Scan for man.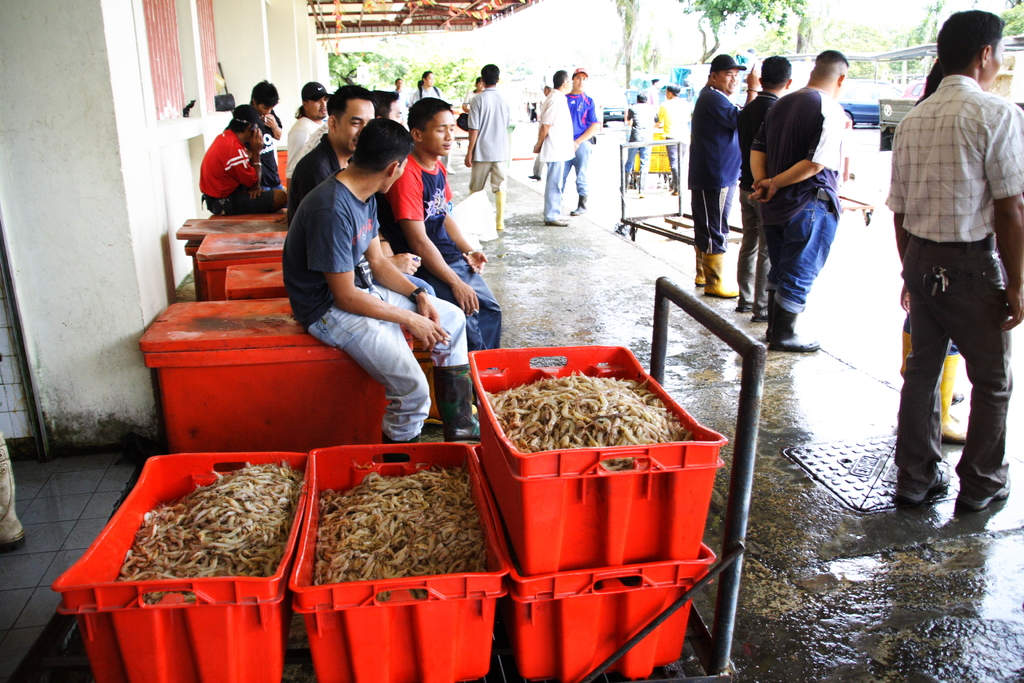
Scan result: (378,95,502,354).
